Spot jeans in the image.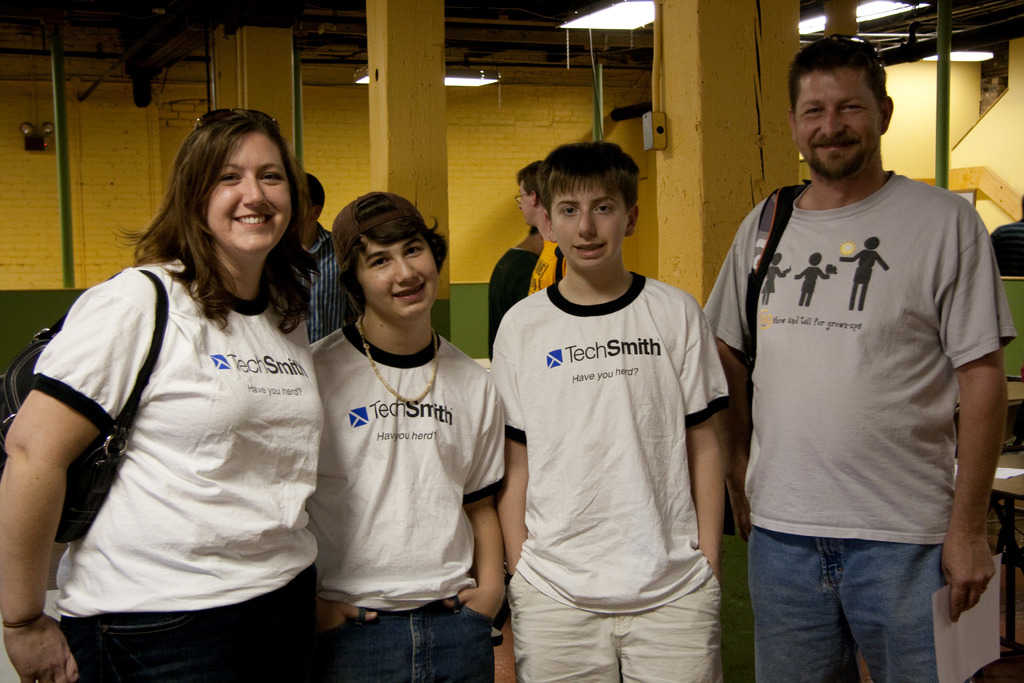
jeans found at Rect(342, 595, 498, 682).
